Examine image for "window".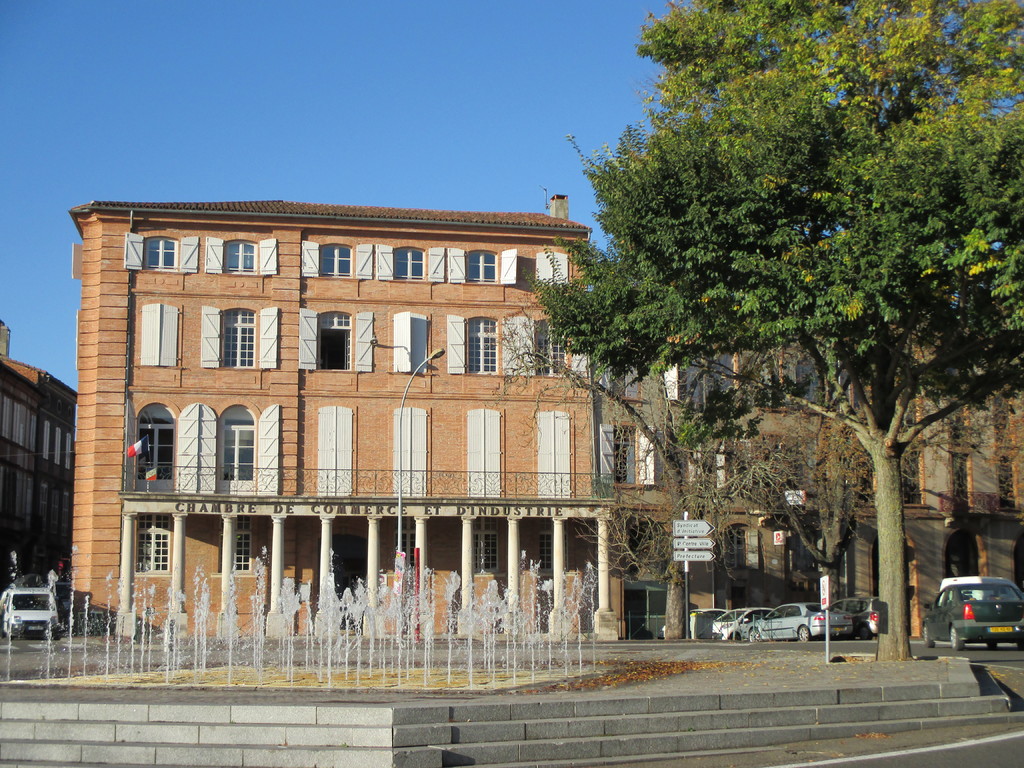
Examination result: box(136, 519, 168, 580).
